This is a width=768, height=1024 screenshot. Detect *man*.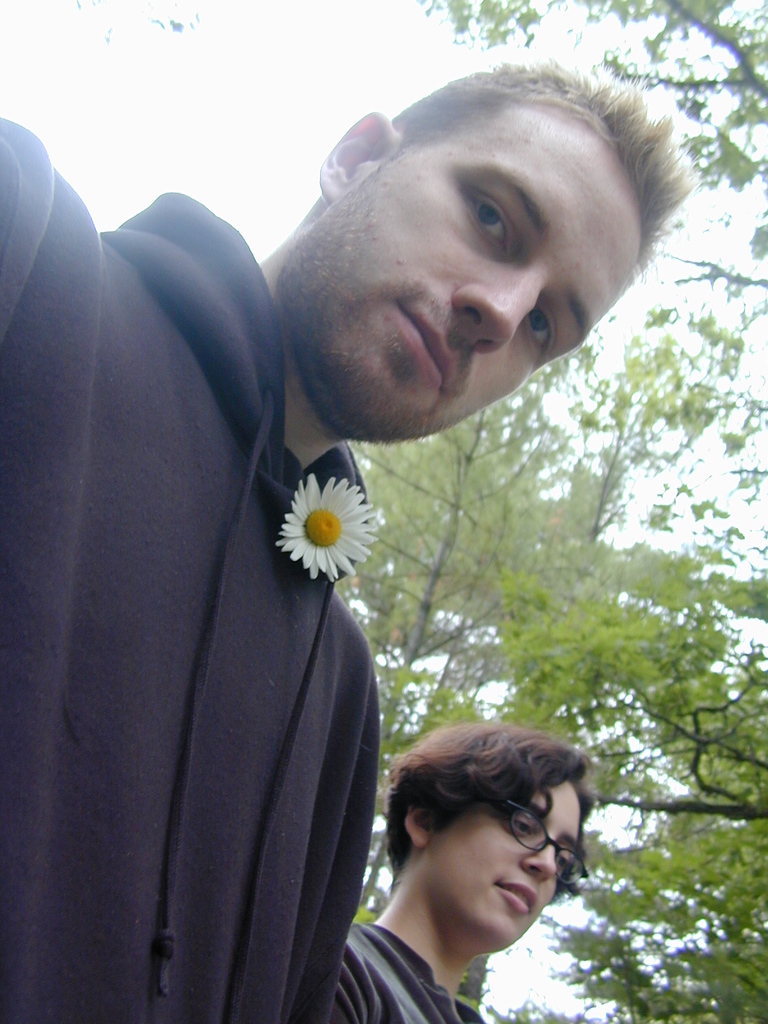
BBox(0, 53, 689, 1023).
